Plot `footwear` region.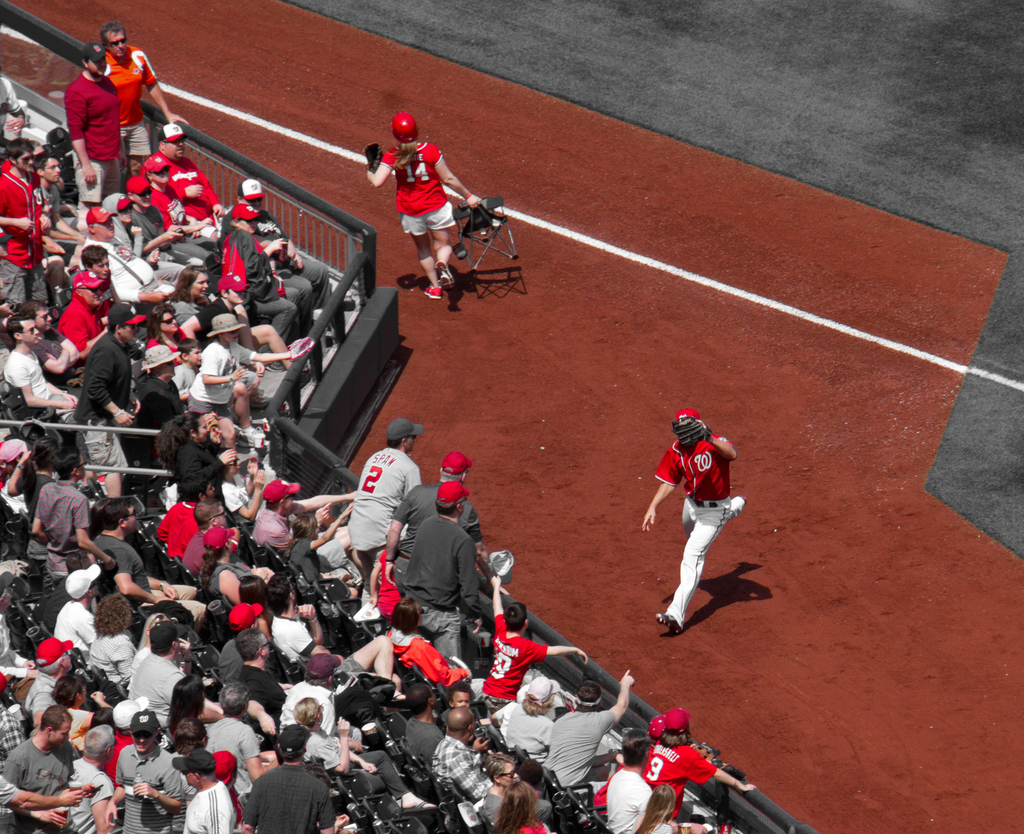
Plotted at select_region(424, 282, 440, 298).
